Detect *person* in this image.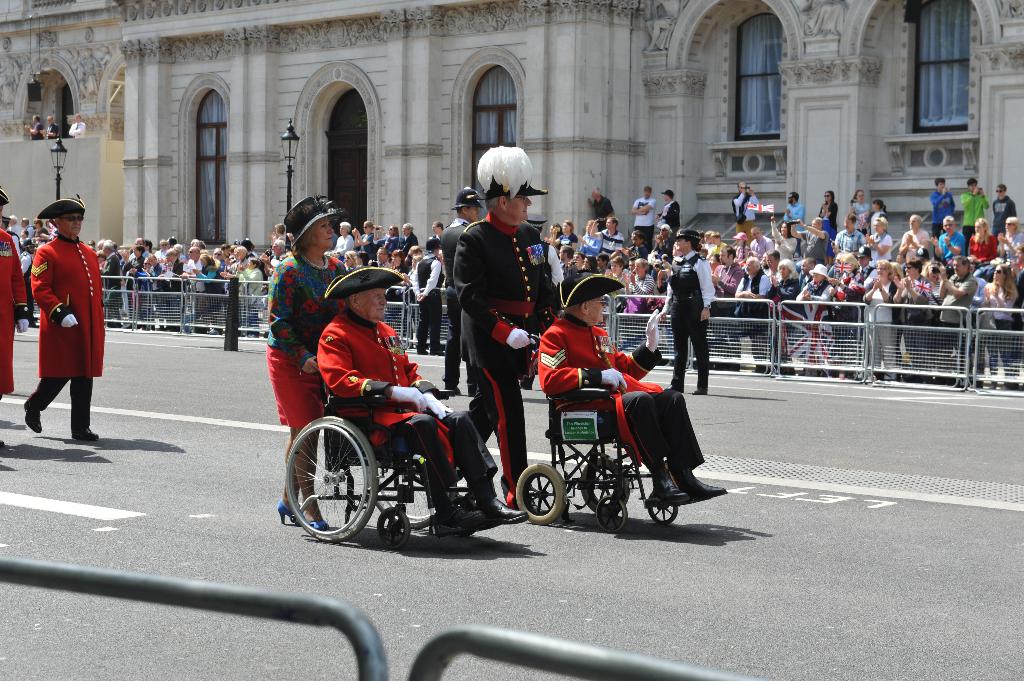
Detection: <region>220, 245, 230, 260</region>.
